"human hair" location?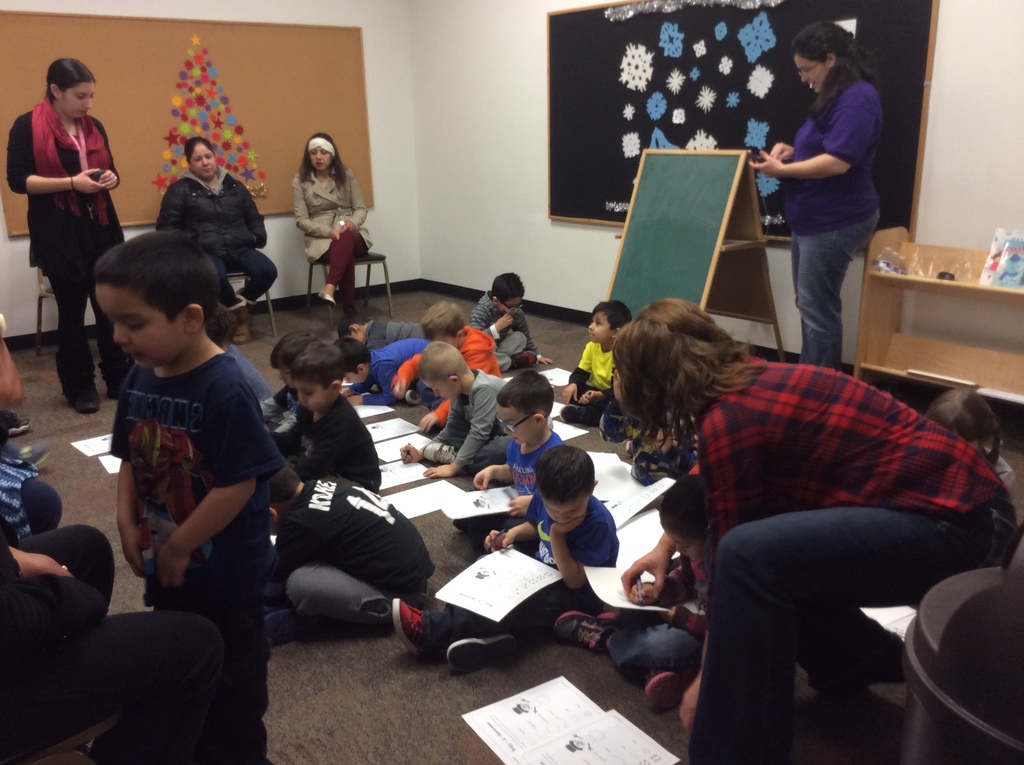
x1=294 y1=132 x2=346 y2=188
